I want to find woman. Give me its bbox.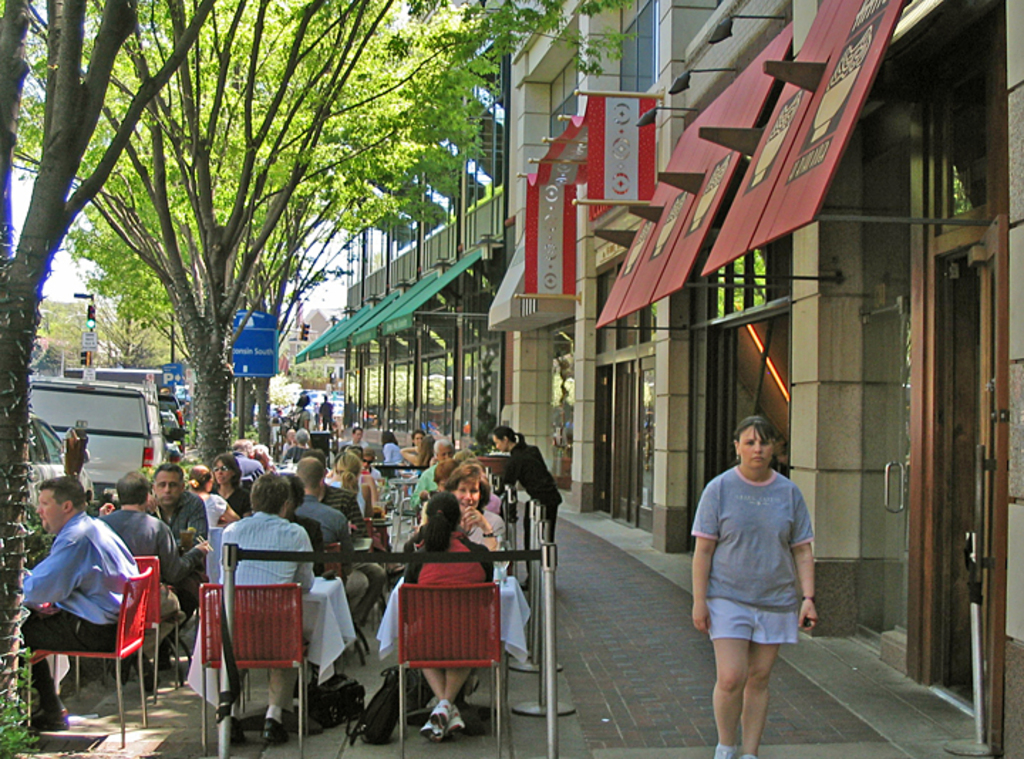
left=489, top=421, right=559, bottom=587.
